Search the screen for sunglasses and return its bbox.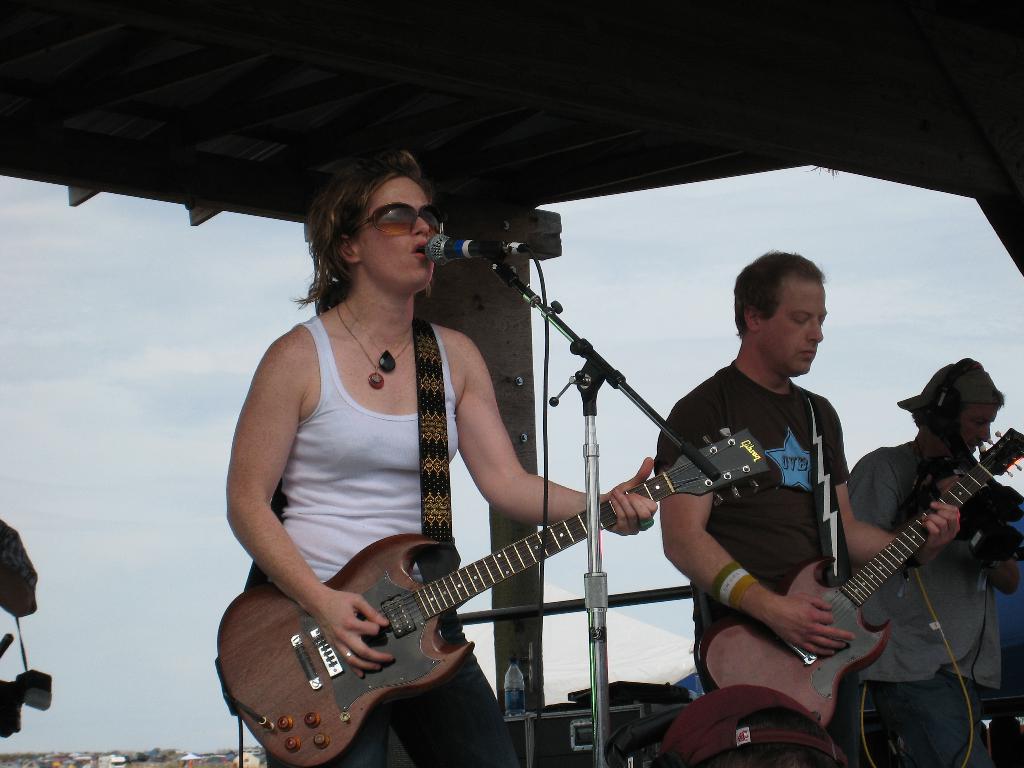
Found: Rect(345, 199, 445, 235).
